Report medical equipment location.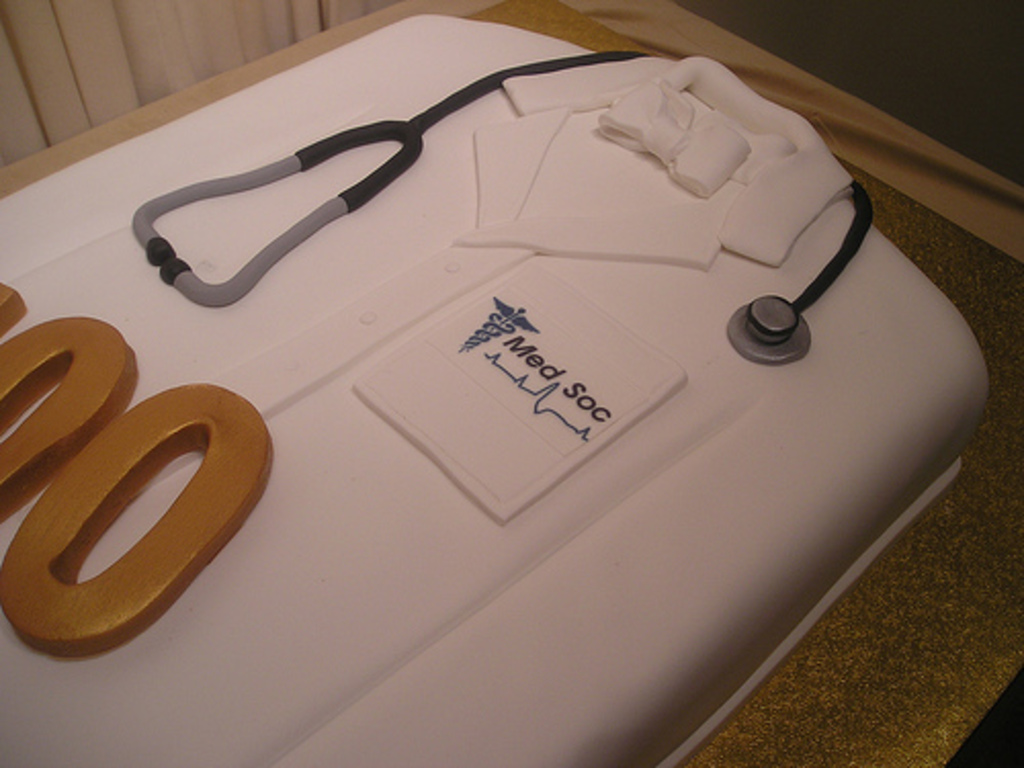
Report: x1=127, y1=45, x2=877, y2=367.
